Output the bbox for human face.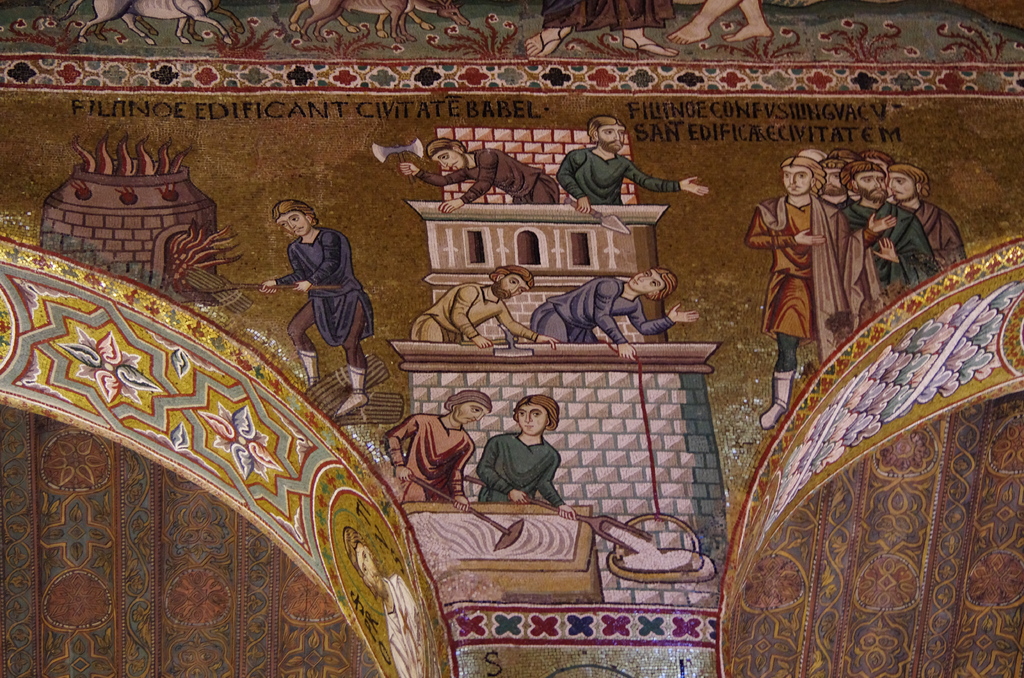
bbox(274, 213, 308, 236).
